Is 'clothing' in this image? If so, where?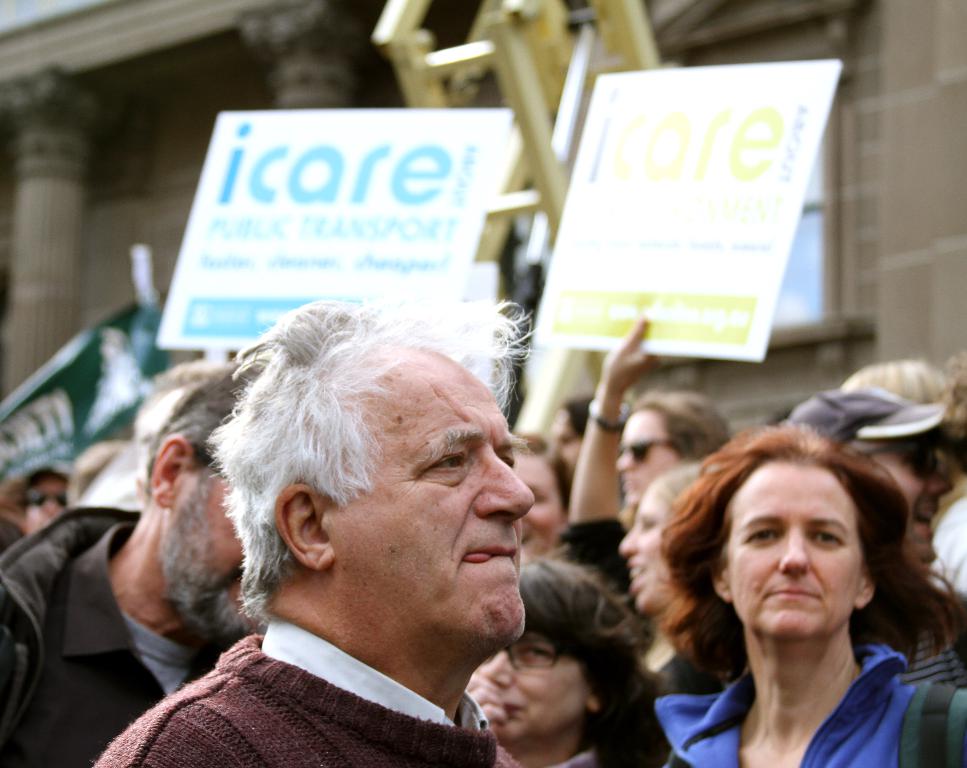
Yes, at select_region(262, 614, 488, 739).
